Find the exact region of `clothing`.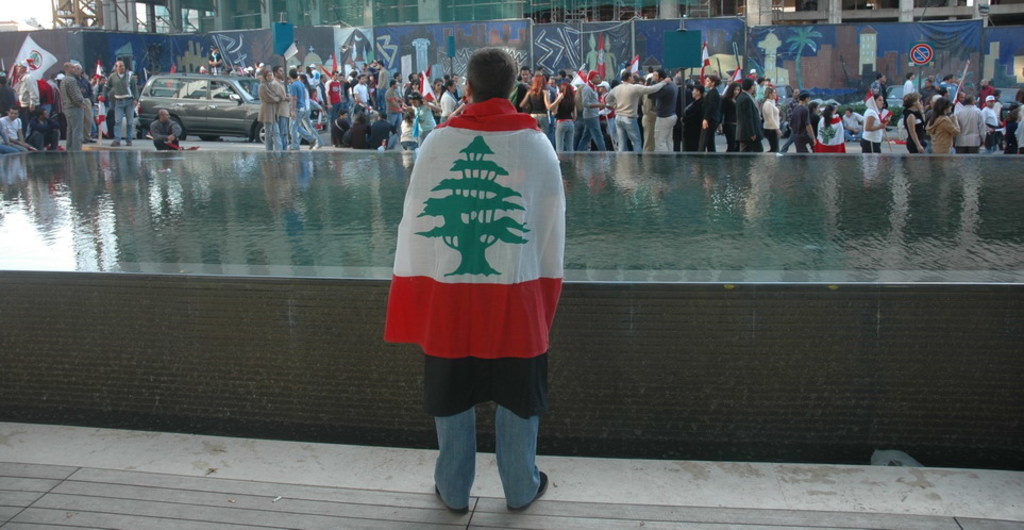
Exact region: <box>147,118,185,145</box>.
